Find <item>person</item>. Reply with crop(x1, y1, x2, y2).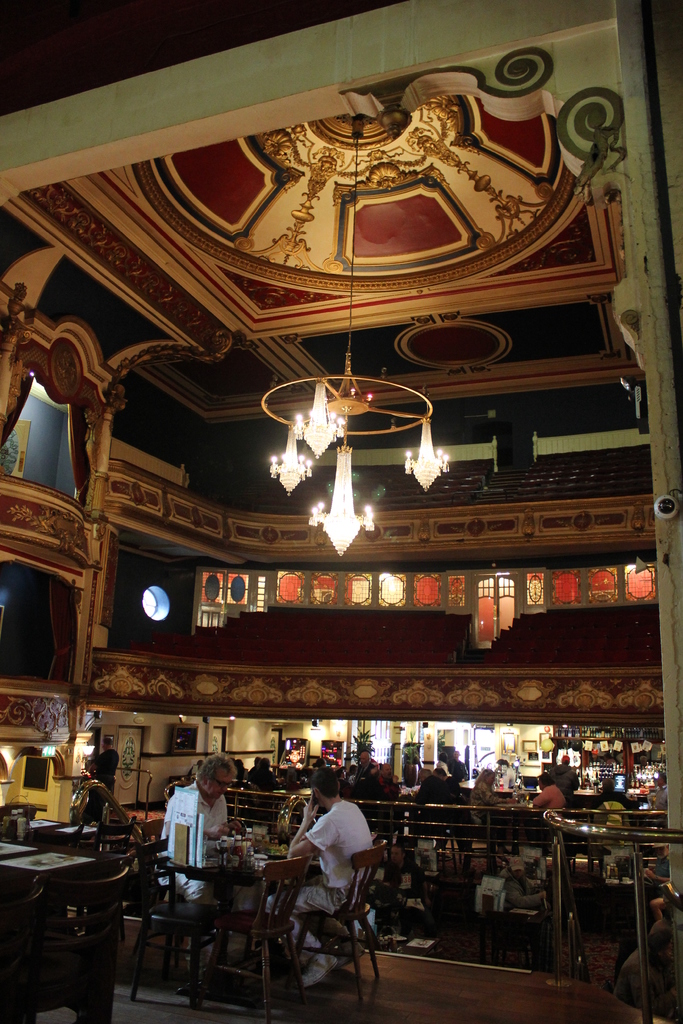
crop(148, 746, 237, 897).
